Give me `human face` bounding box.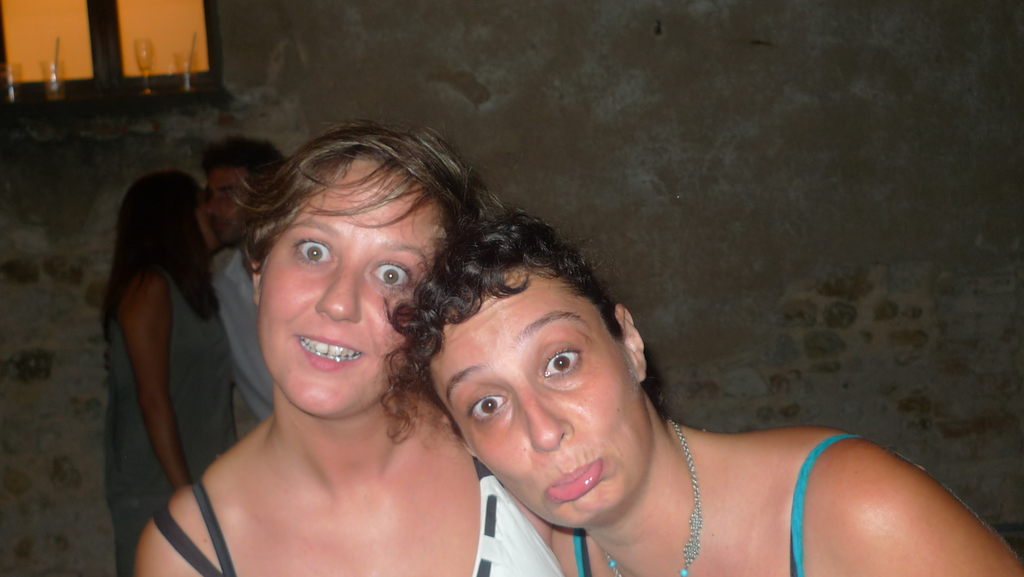
bbox(255, 150, 446, 422).
